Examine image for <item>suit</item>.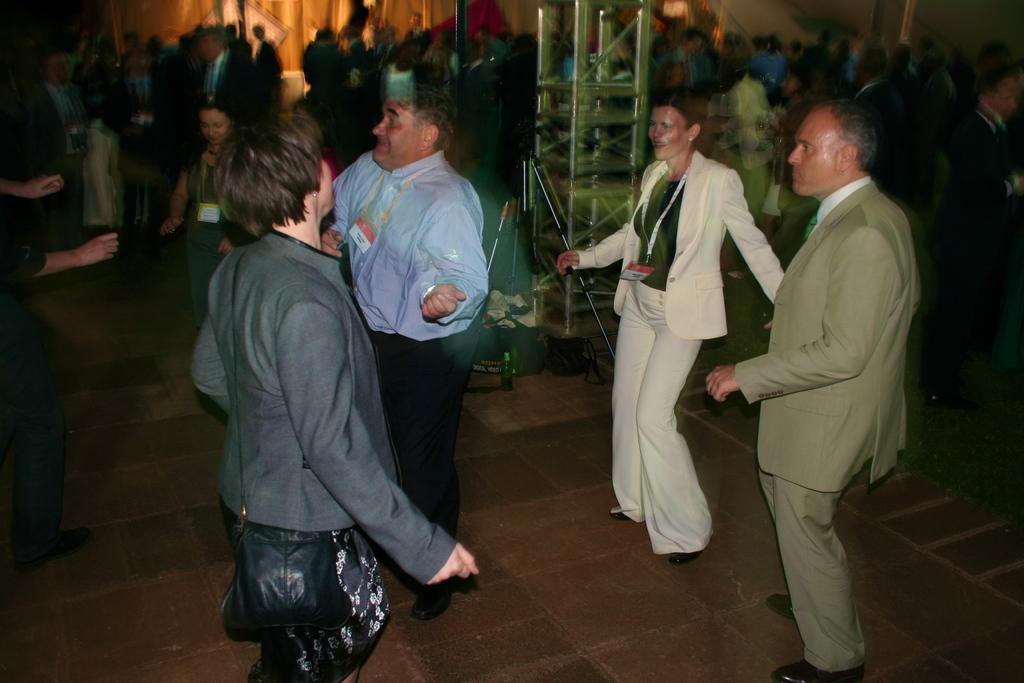
Examination result: <region>183, 220, 456, 591</region>.
